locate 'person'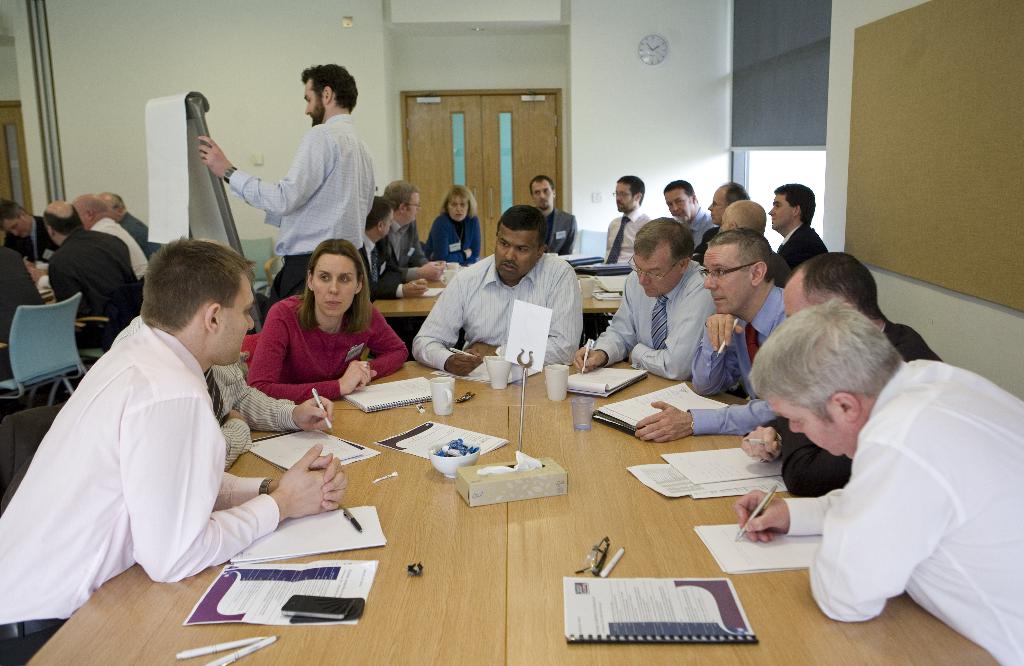
<region>26, 217, 284, 627</region>
